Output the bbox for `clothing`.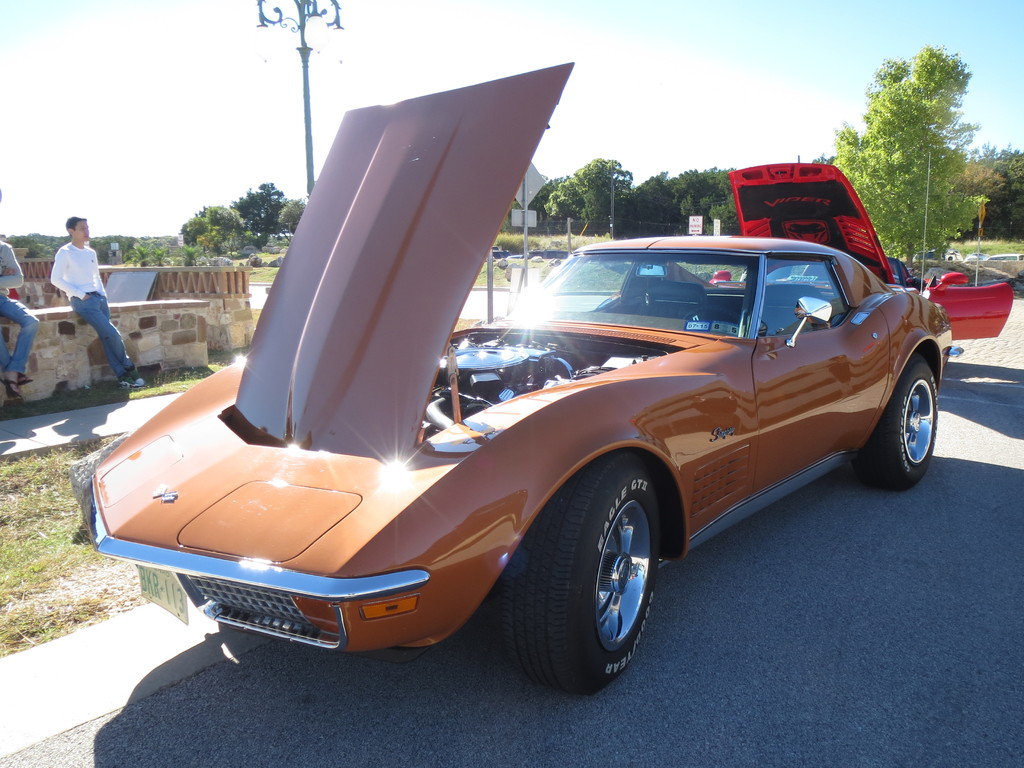
0:236:35:373.
